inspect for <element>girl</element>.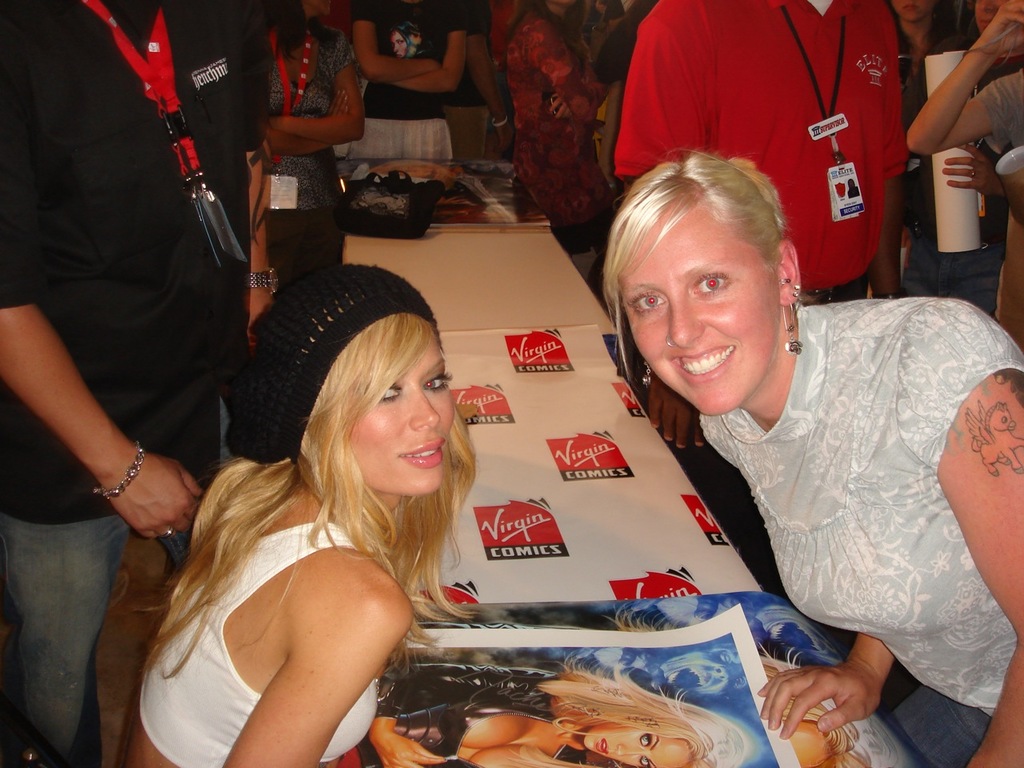
Inspection: [358, 653, 746, 767].
